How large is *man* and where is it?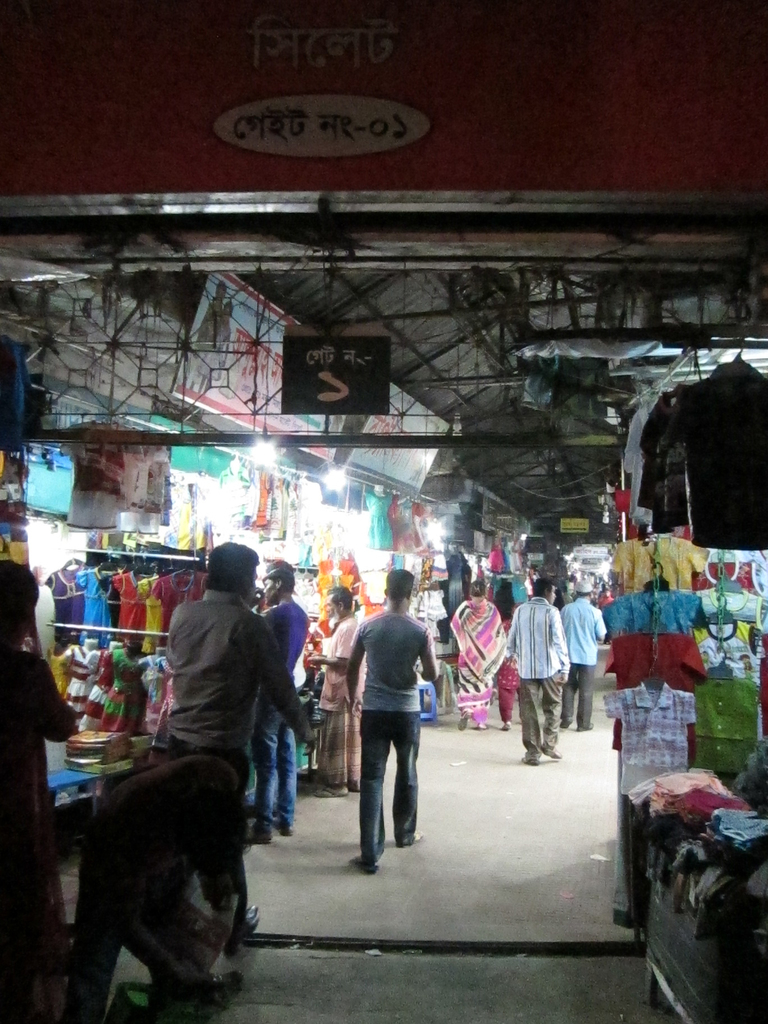
Bounding box: [left=252, top=559, right=315, bottom=846].
